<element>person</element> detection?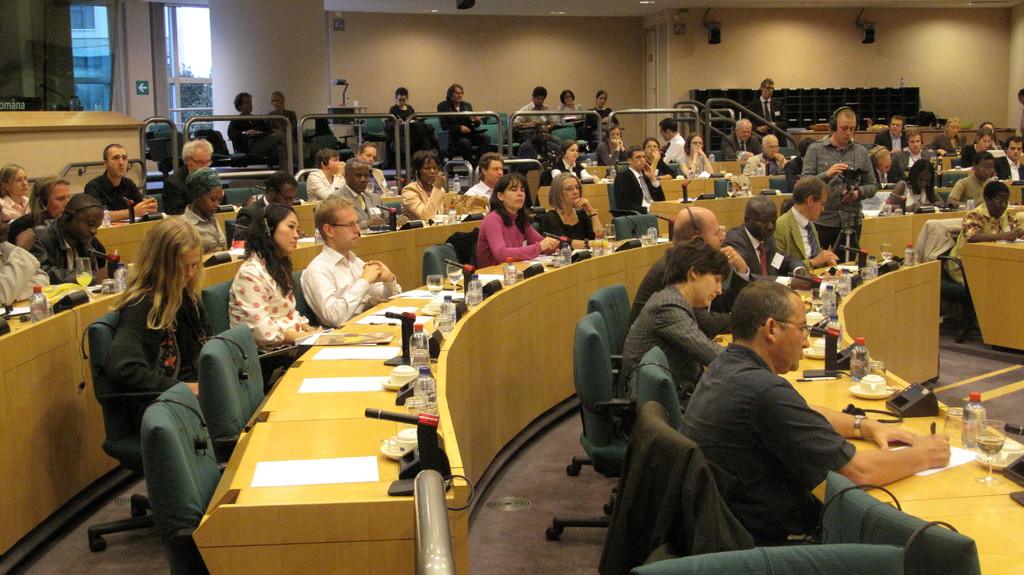
{"x1": 586, "y1": 90, "x2": 615, "y2": 138}
